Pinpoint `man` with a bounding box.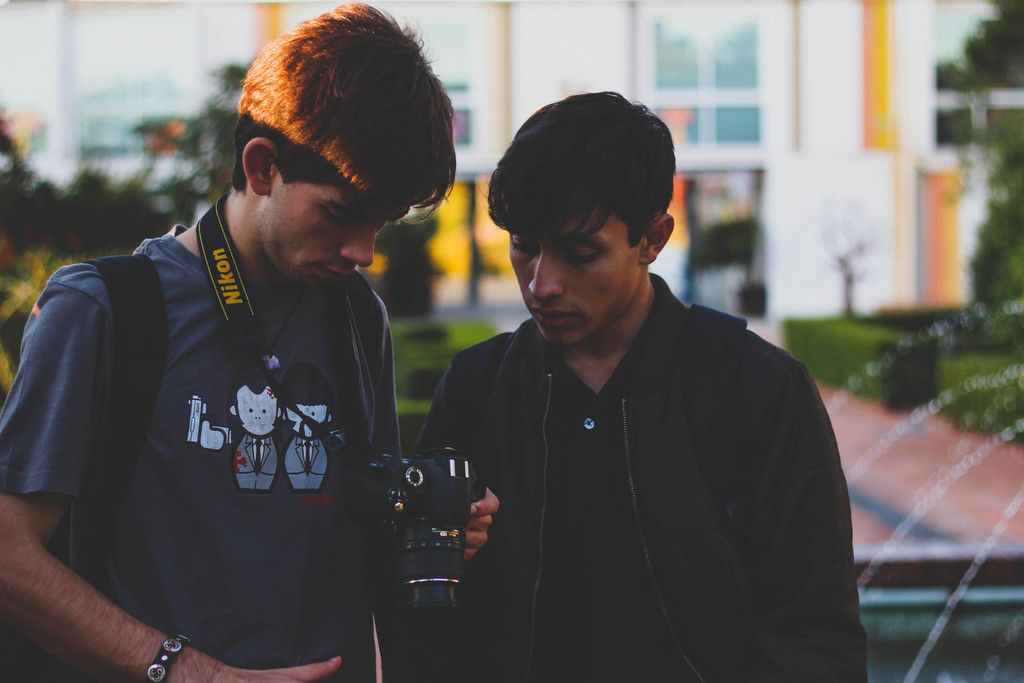
detection(395, 88, 851, 658).
